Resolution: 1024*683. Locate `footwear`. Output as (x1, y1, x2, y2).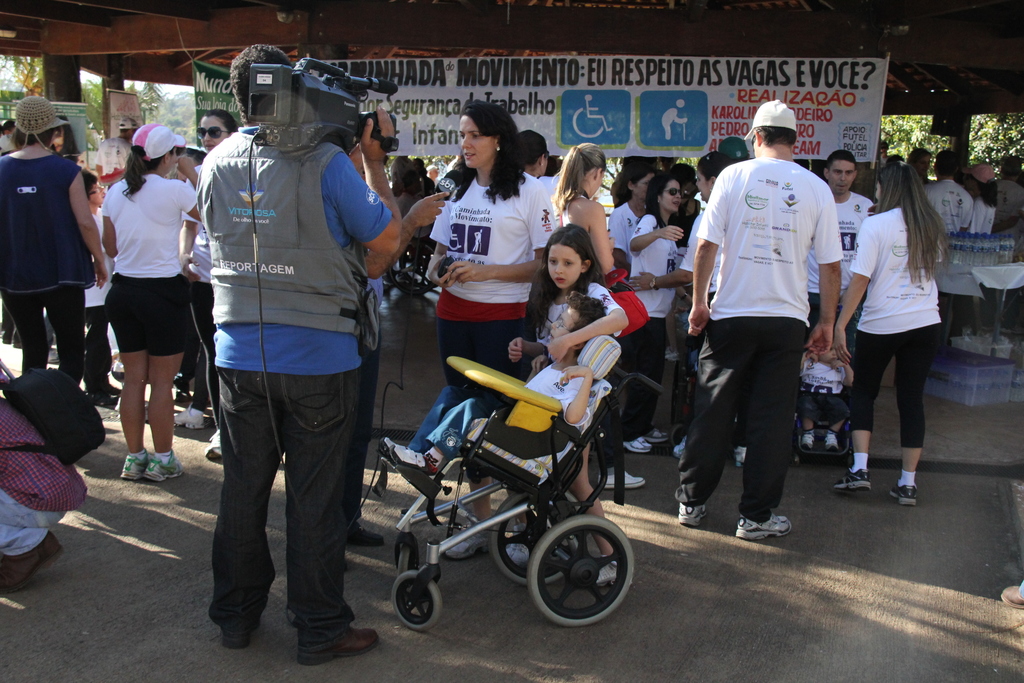
(502, 529, 531, 567).
